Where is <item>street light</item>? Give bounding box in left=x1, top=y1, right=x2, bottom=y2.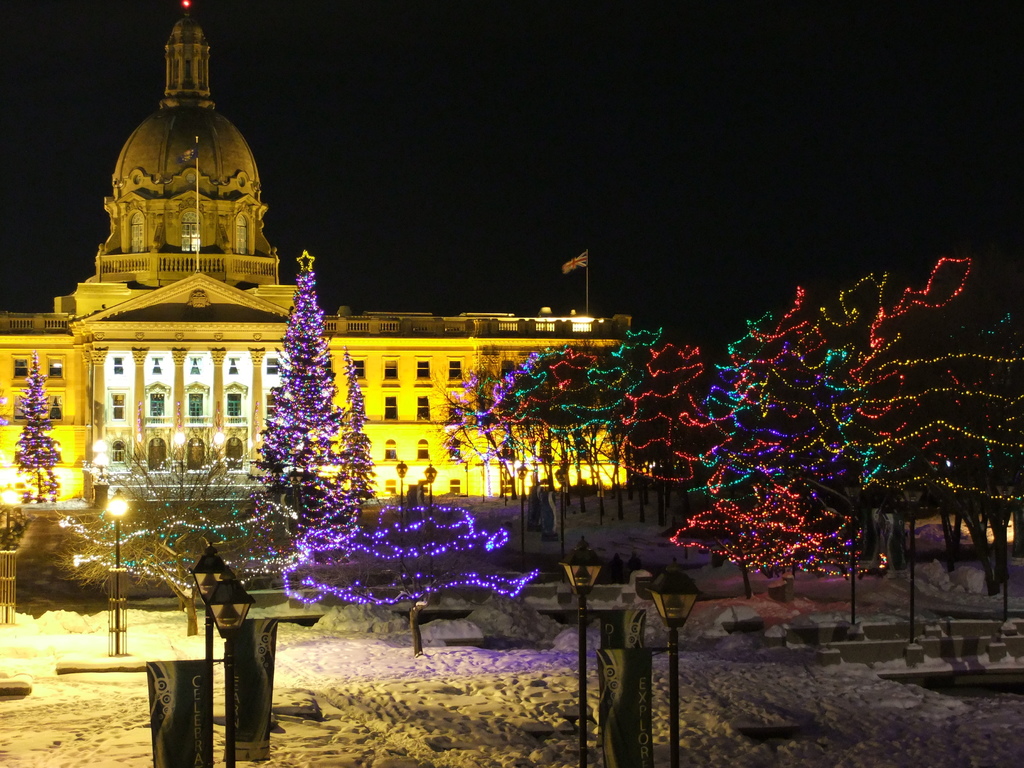
left=203, top=577, right=252, bottom=767.
